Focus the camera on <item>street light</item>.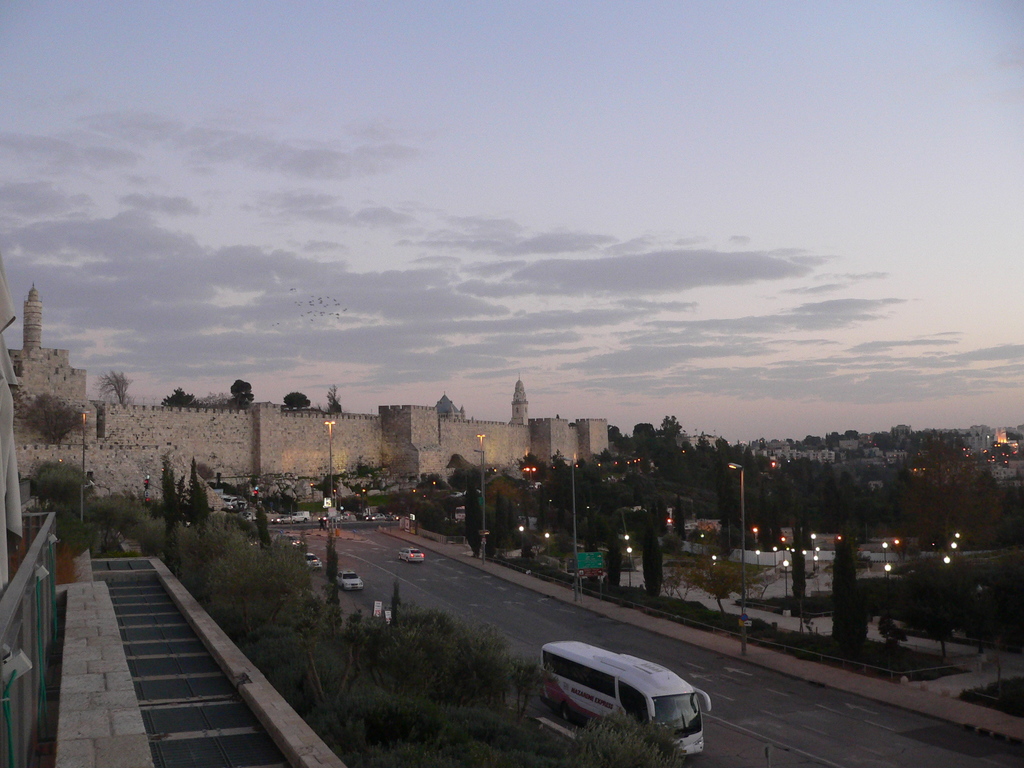
Focus region: {"x1": 561, "y1": 458, "x2": 578, "y2": 608}.
